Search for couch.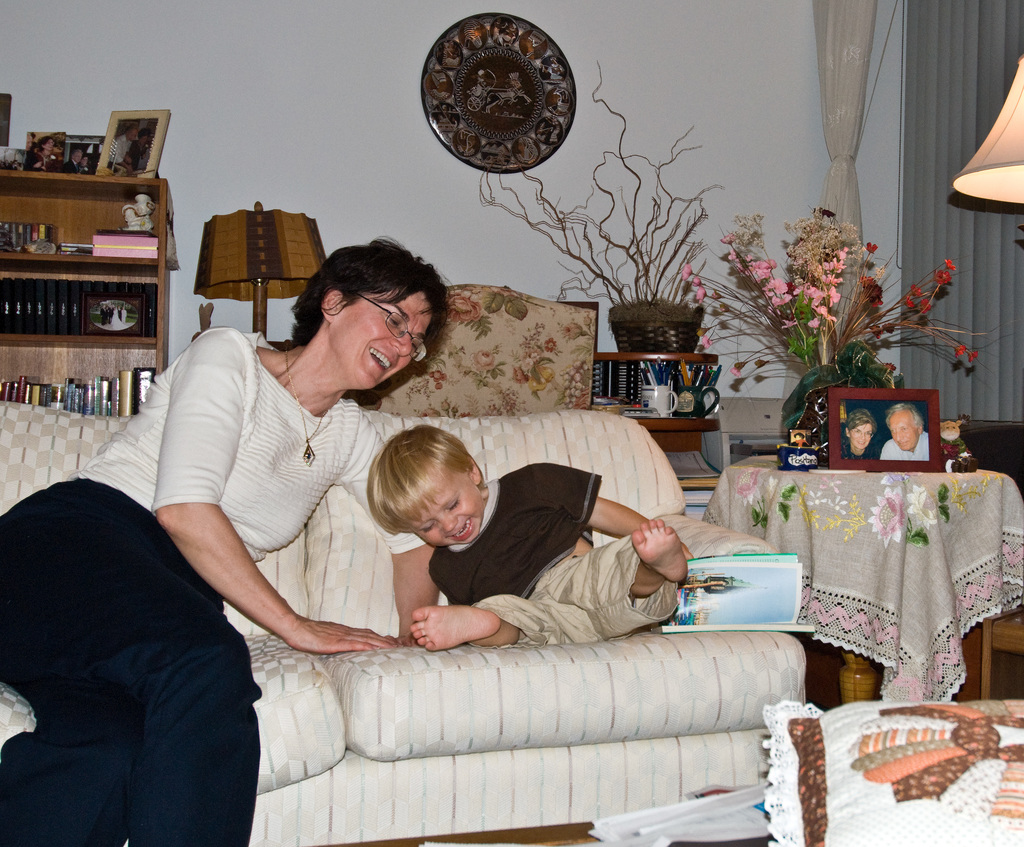
Found at rect(0, 408, 808, 846).
